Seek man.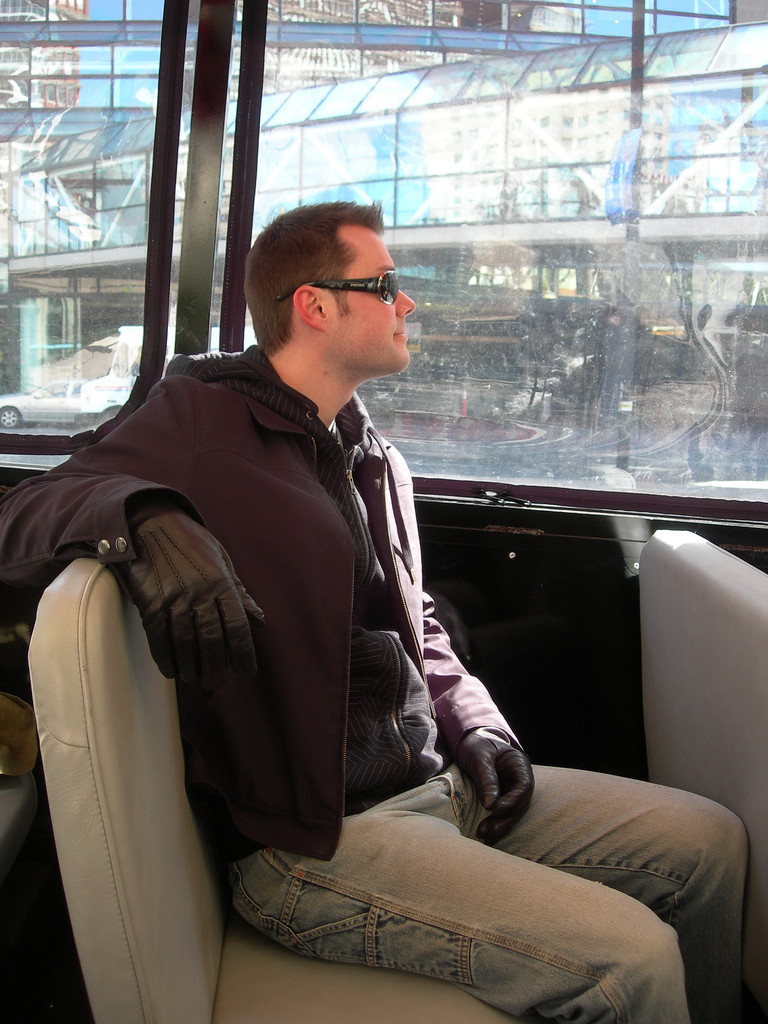
0 193 760 1023.
